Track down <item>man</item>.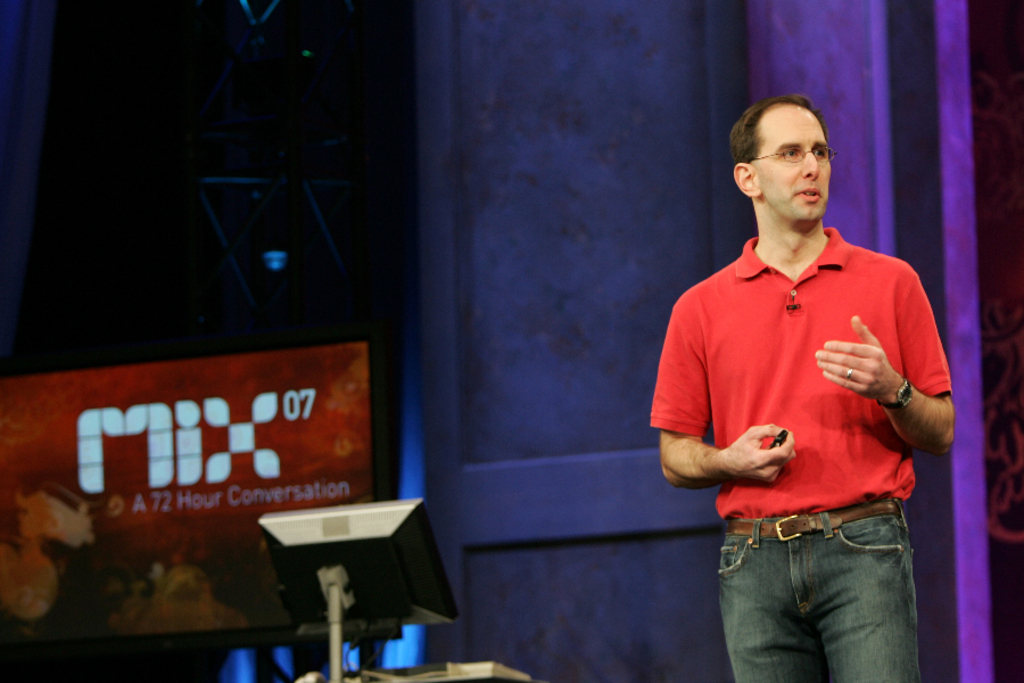
Tracked to left=660, top=94, right=952, bottom=682.
